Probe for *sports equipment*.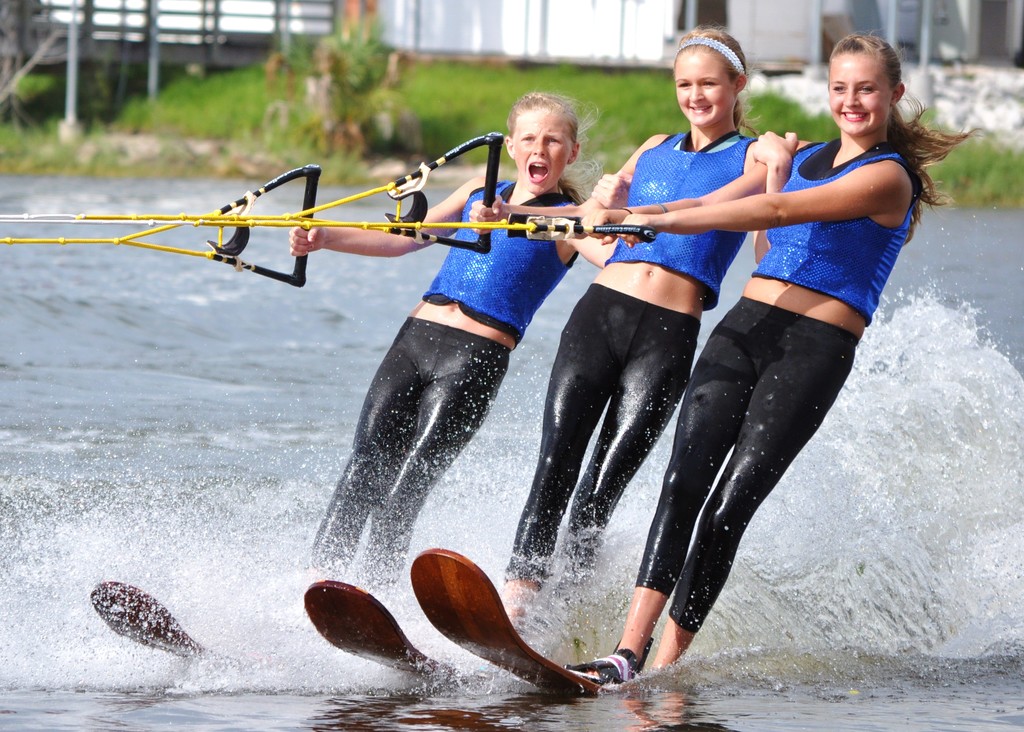
Probe result: [561,639,652,693].
